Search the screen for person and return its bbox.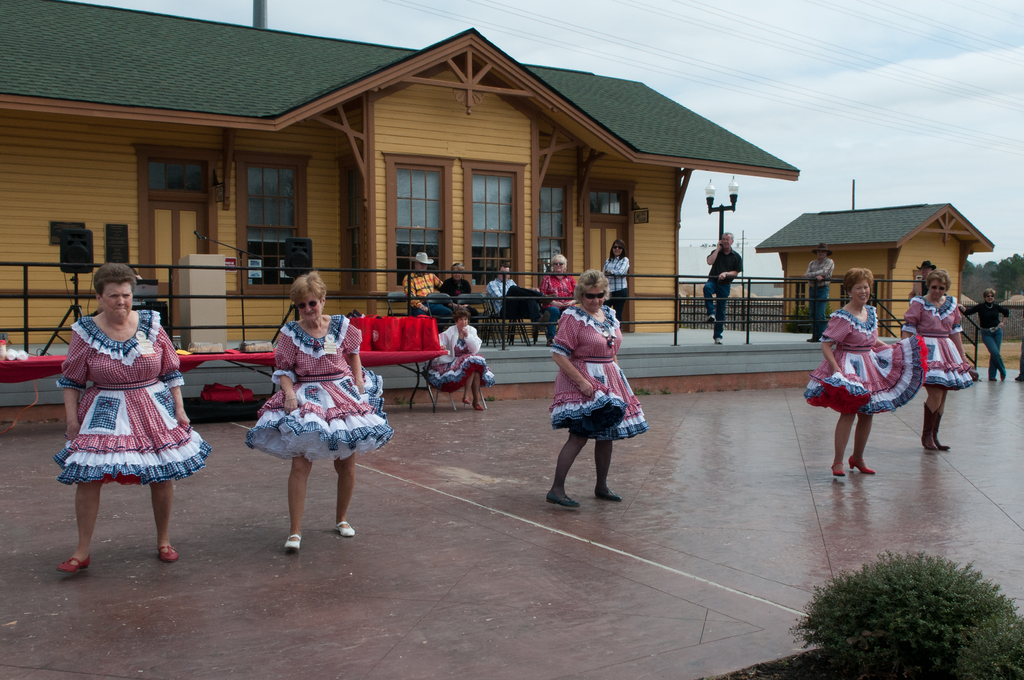
Found: x1=407 y1=248 x2=453 y2=324.
